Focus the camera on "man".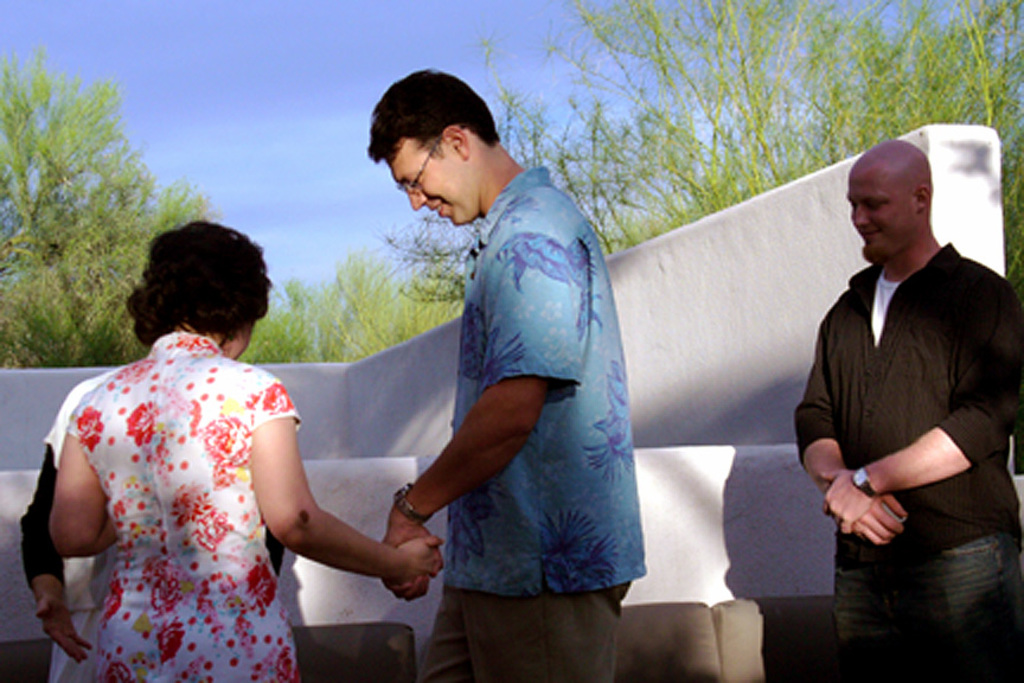
Focus region: <box>379,64,647,682</box>.
